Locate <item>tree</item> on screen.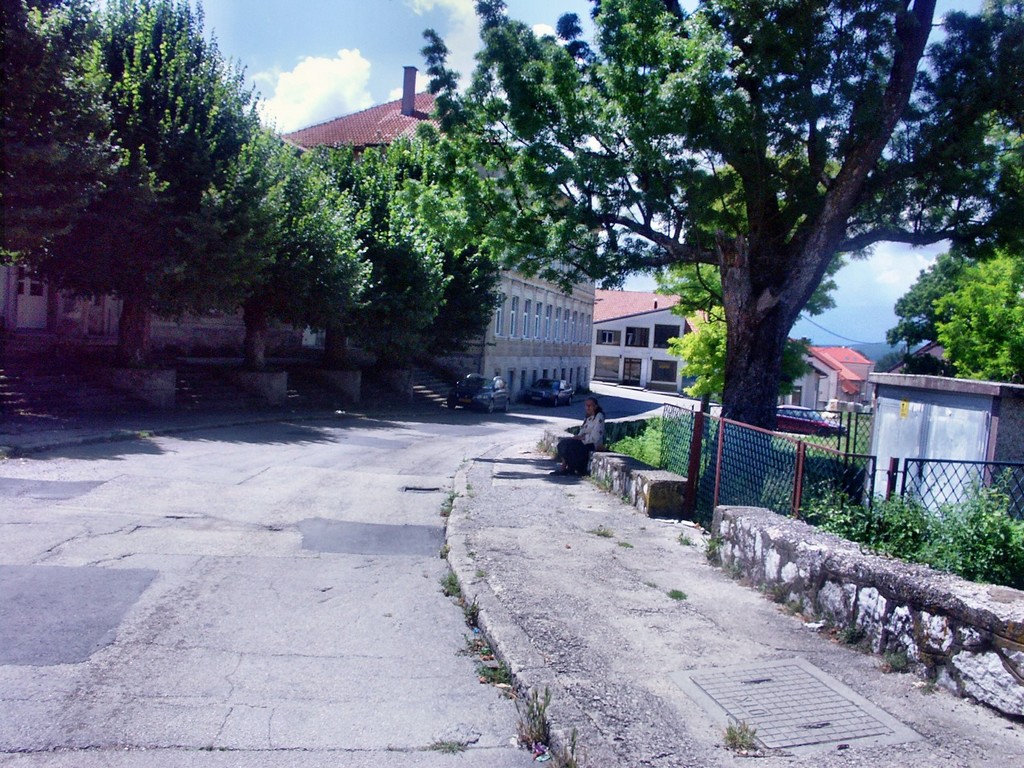
On screen at x1=931 y1=248 x2=1023 y2=378.
